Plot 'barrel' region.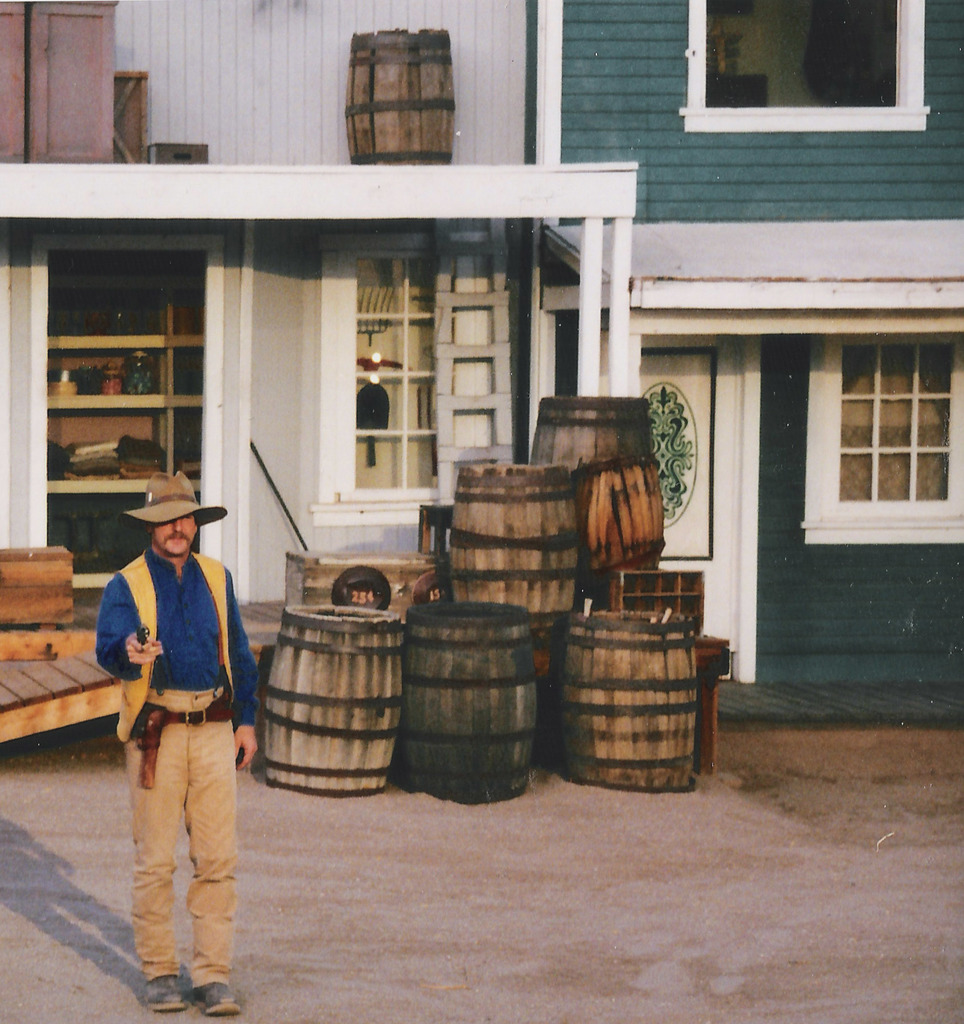
Plotted at [x1=568, y1=607, x2=697, y2=790].
